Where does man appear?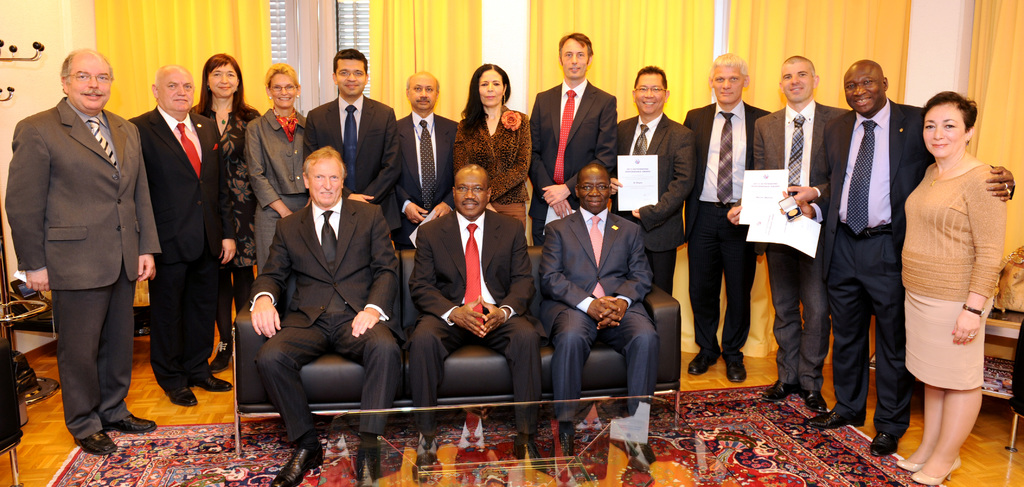
Appears at bbox(614, 76, 698, 275).
